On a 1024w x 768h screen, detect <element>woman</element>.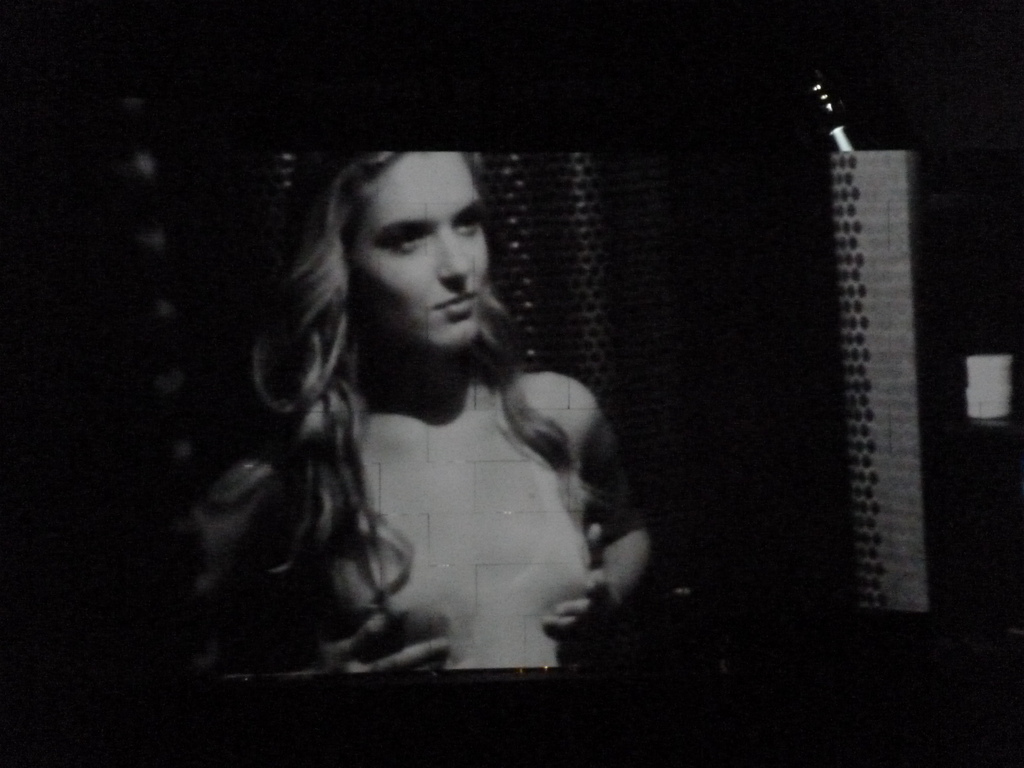
x1=243 y1=155 x2=669 y2=704.
